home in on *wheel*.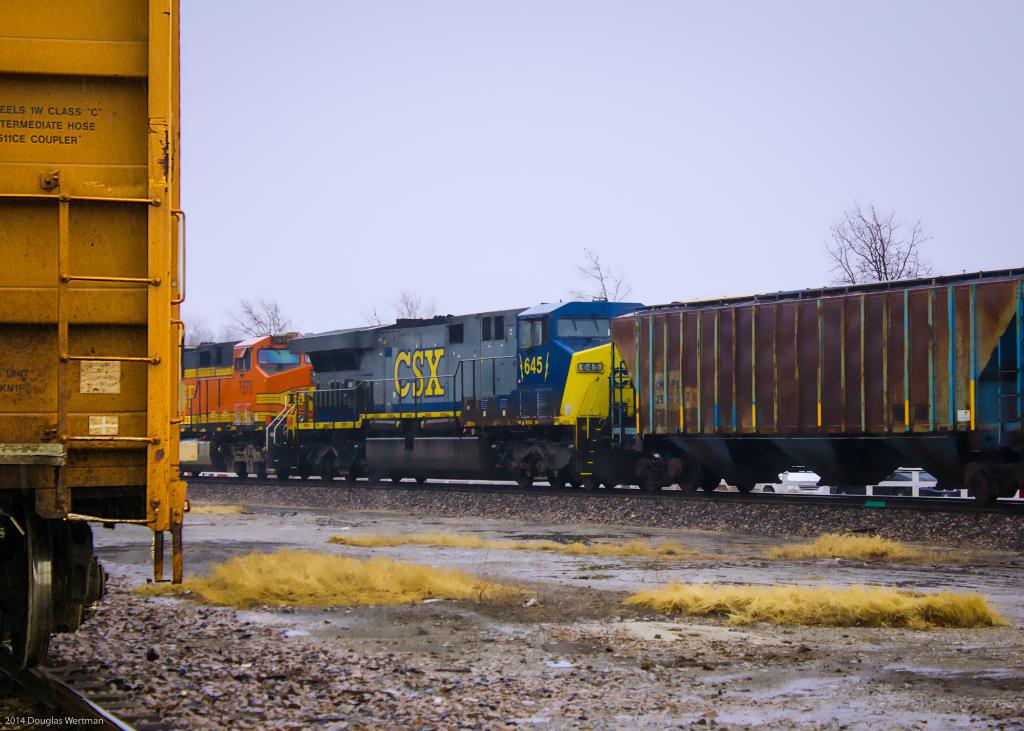
Homed in at BBox(895, 489, 906, 495).
